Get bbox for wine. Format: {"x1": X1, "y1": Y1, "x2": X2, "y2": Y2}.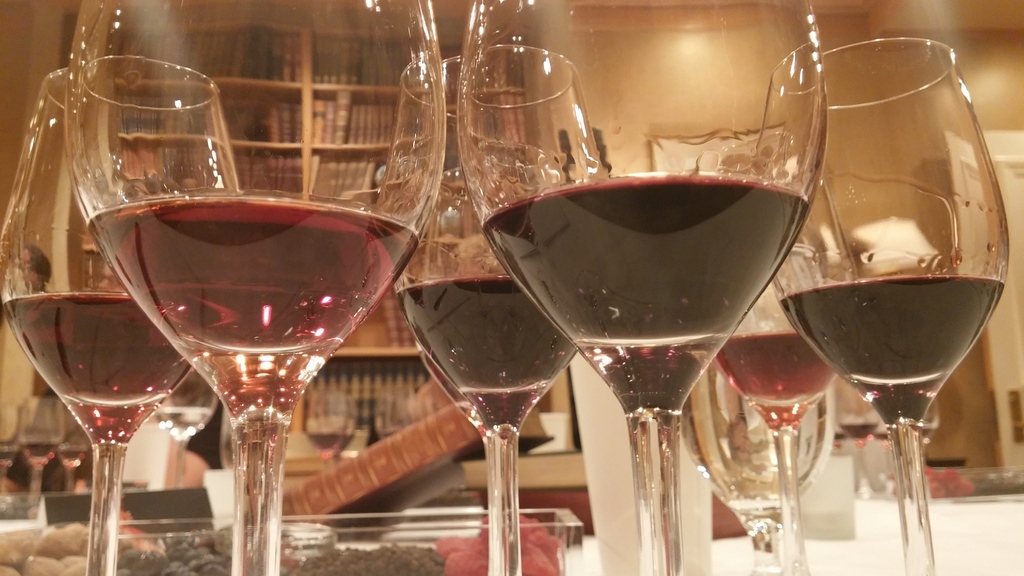
{"x1": 874, "y1": 429, "x2": 892, "y2": 447}.
